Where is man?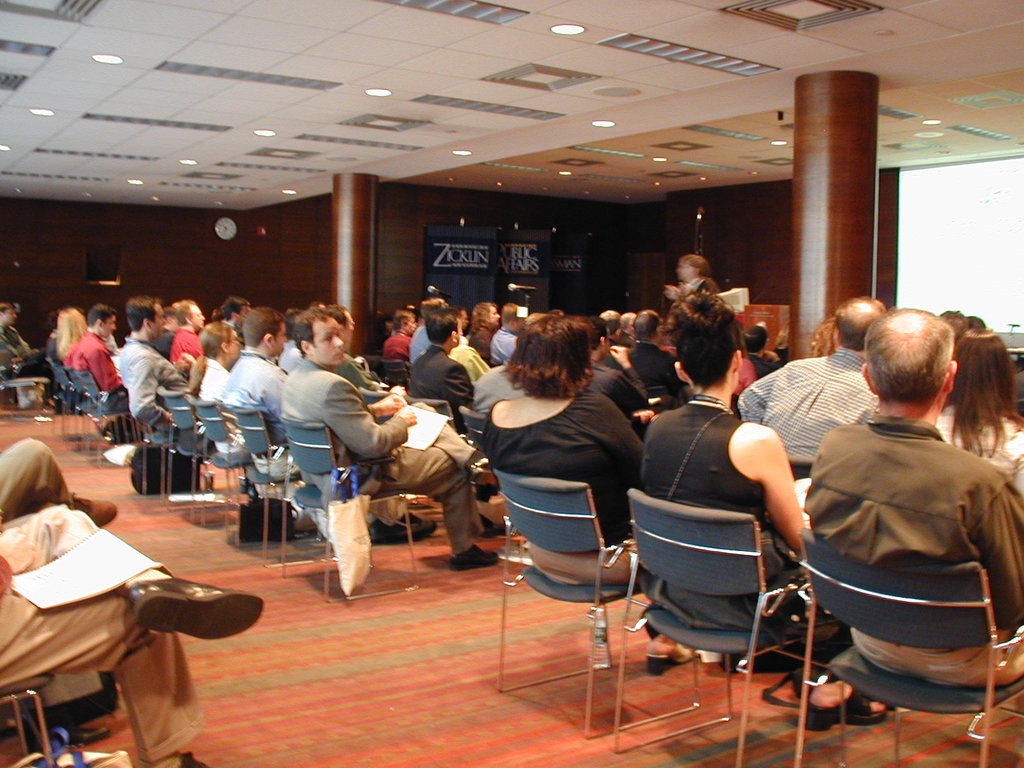
box(170, 296, 207, 367).
